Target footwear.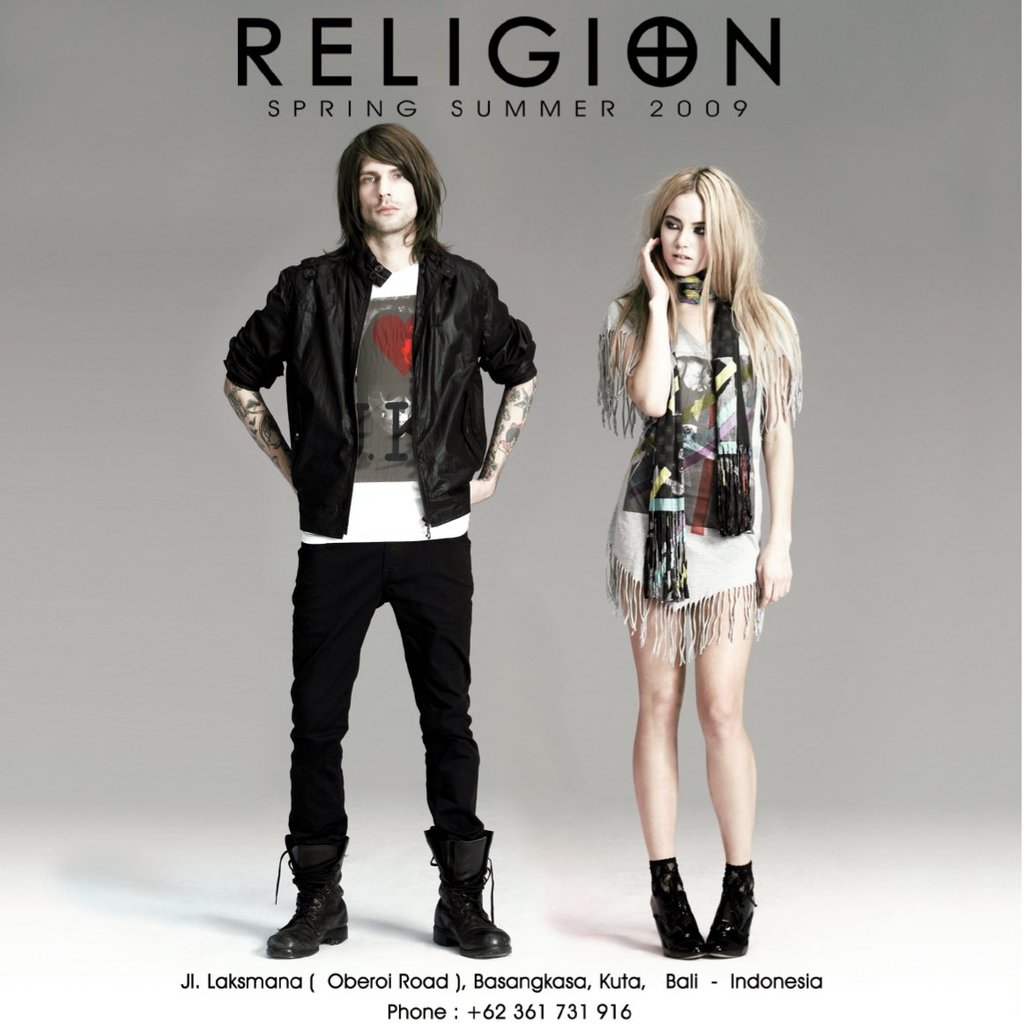
Target region: (x1=647, y1=855, x2=709, y2=964).
